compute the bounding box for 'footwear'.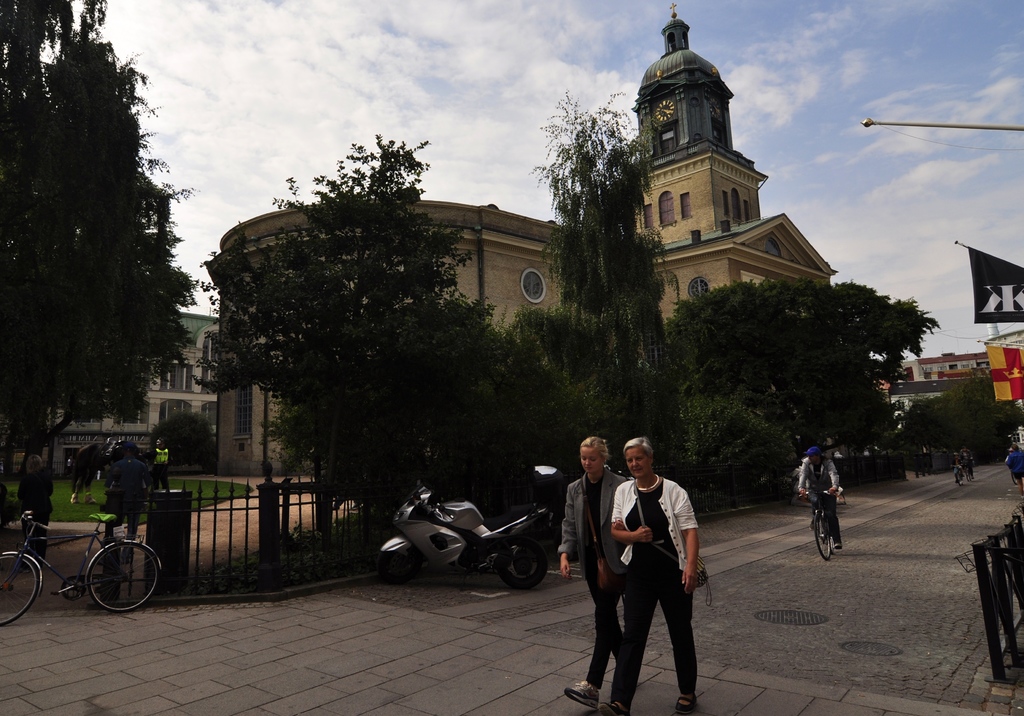
pyautogui.locateOnScreen(830, 542, 844, 549).
